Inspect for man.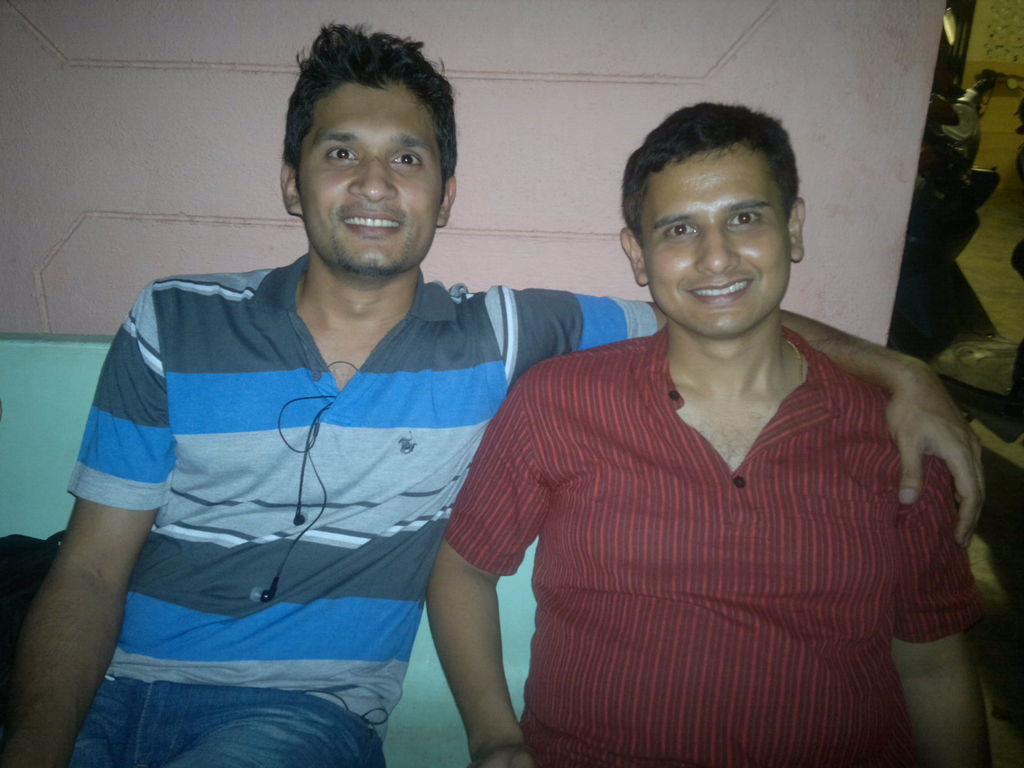
Inspection: (3, 19, 988, 767).
